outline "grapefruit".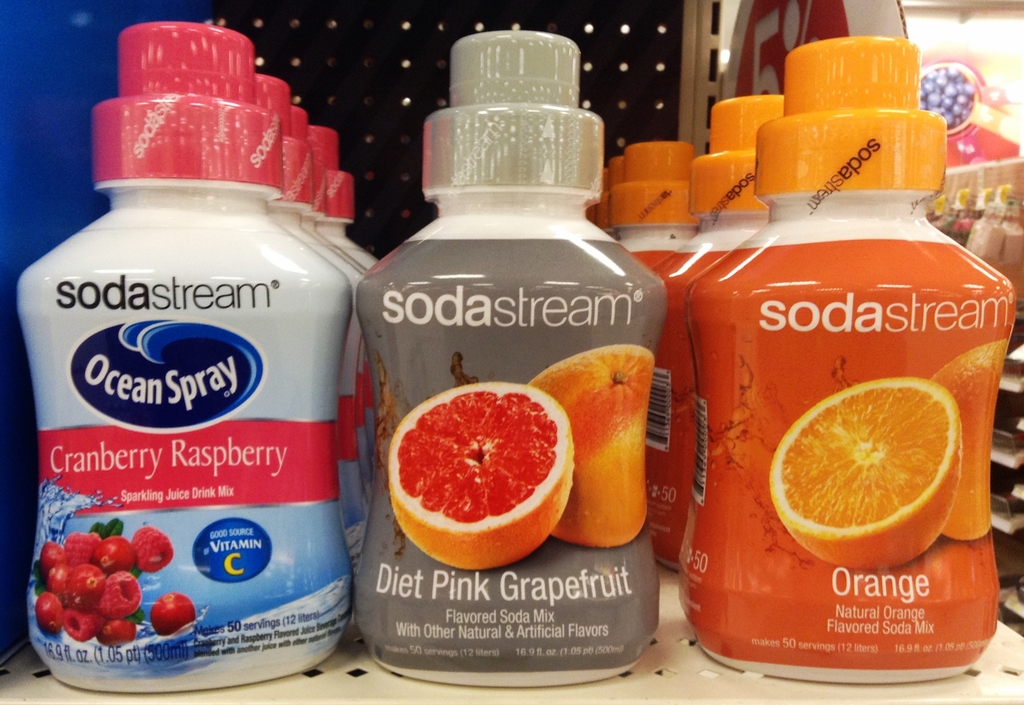
Outline: x1=769 y1=373 x2=964 y2=572.
